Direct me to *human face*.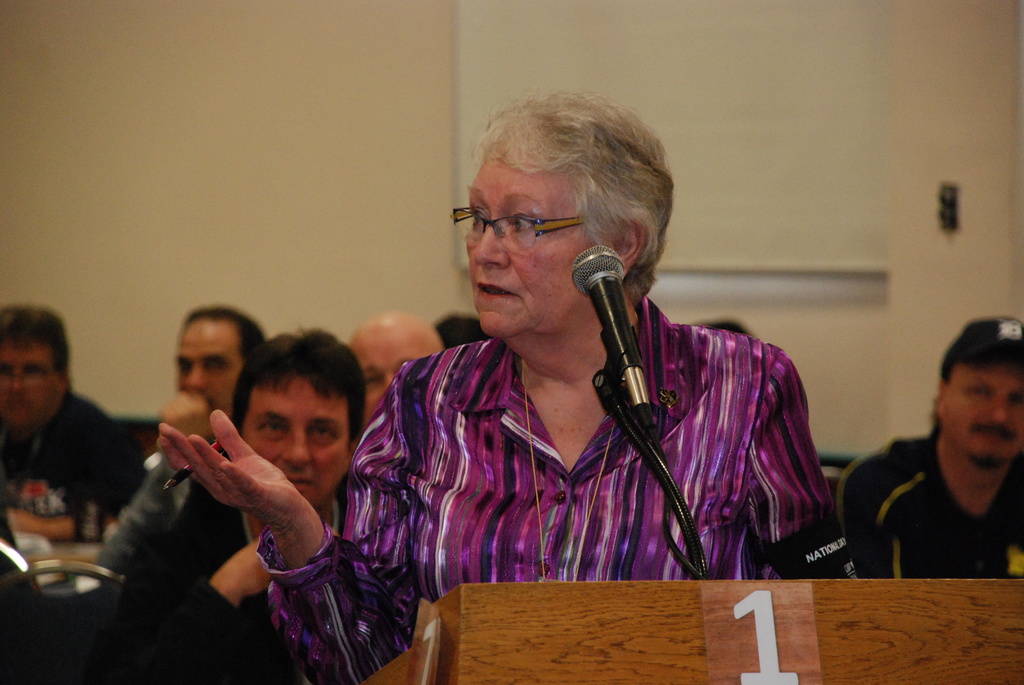
Direction: [left=941, top=359, right=1023, bottom=464].
